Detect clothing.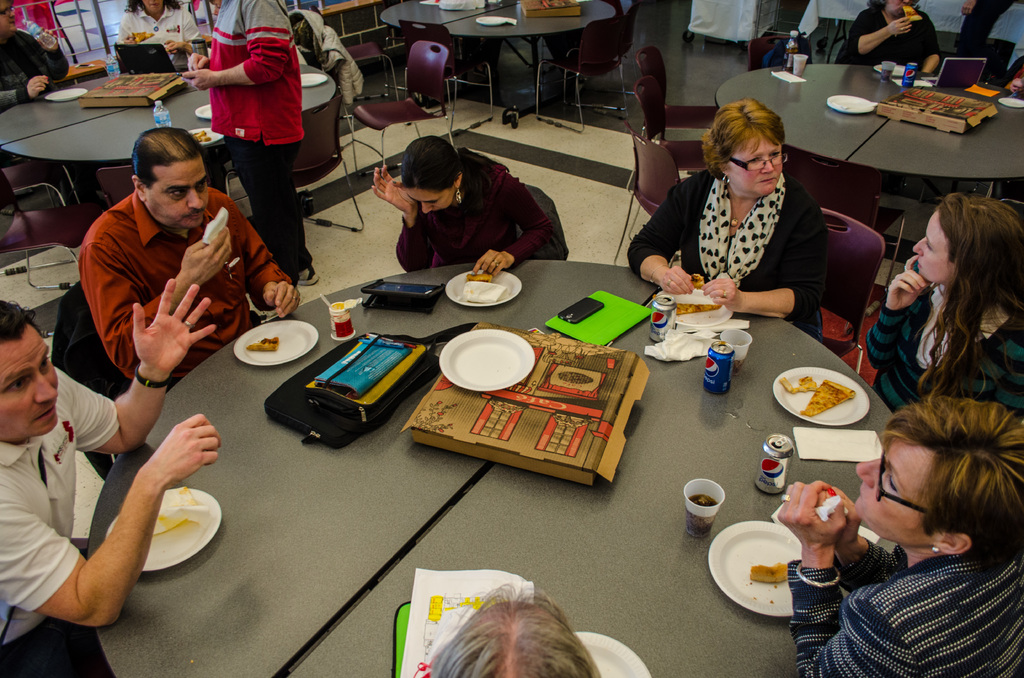
Detected at 0 360 129 657.
